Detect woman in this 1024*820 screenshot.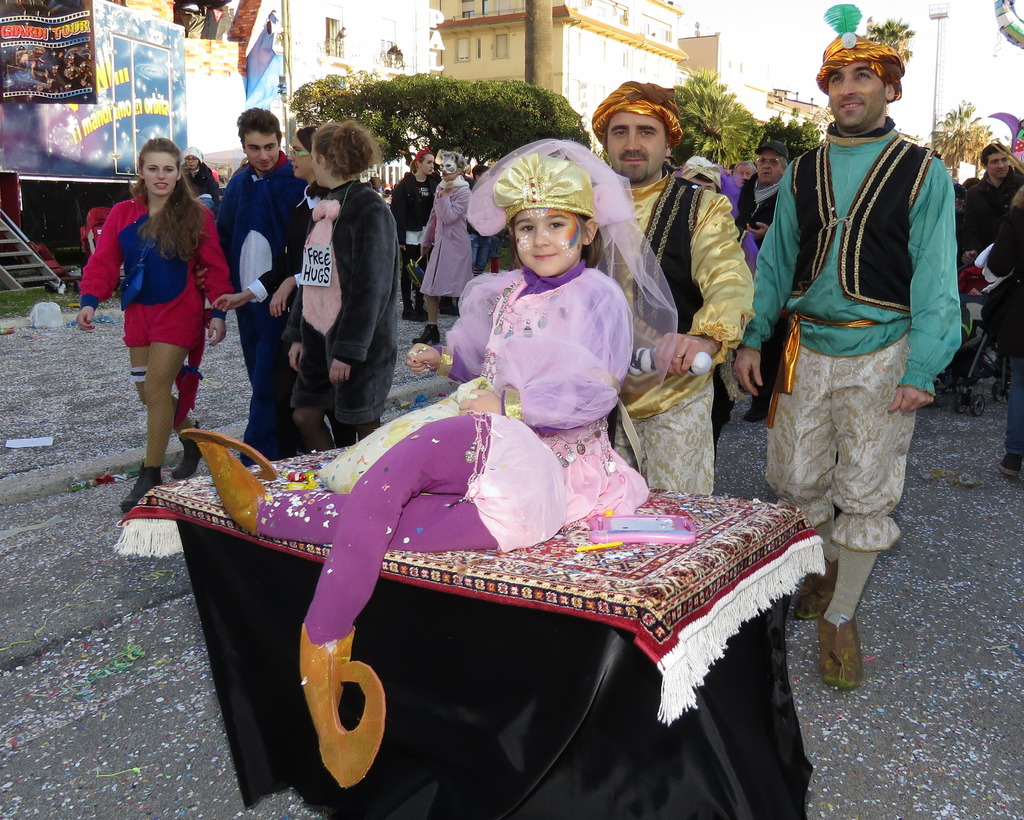
Detection: l=289, t=107, r=406, b=446.
